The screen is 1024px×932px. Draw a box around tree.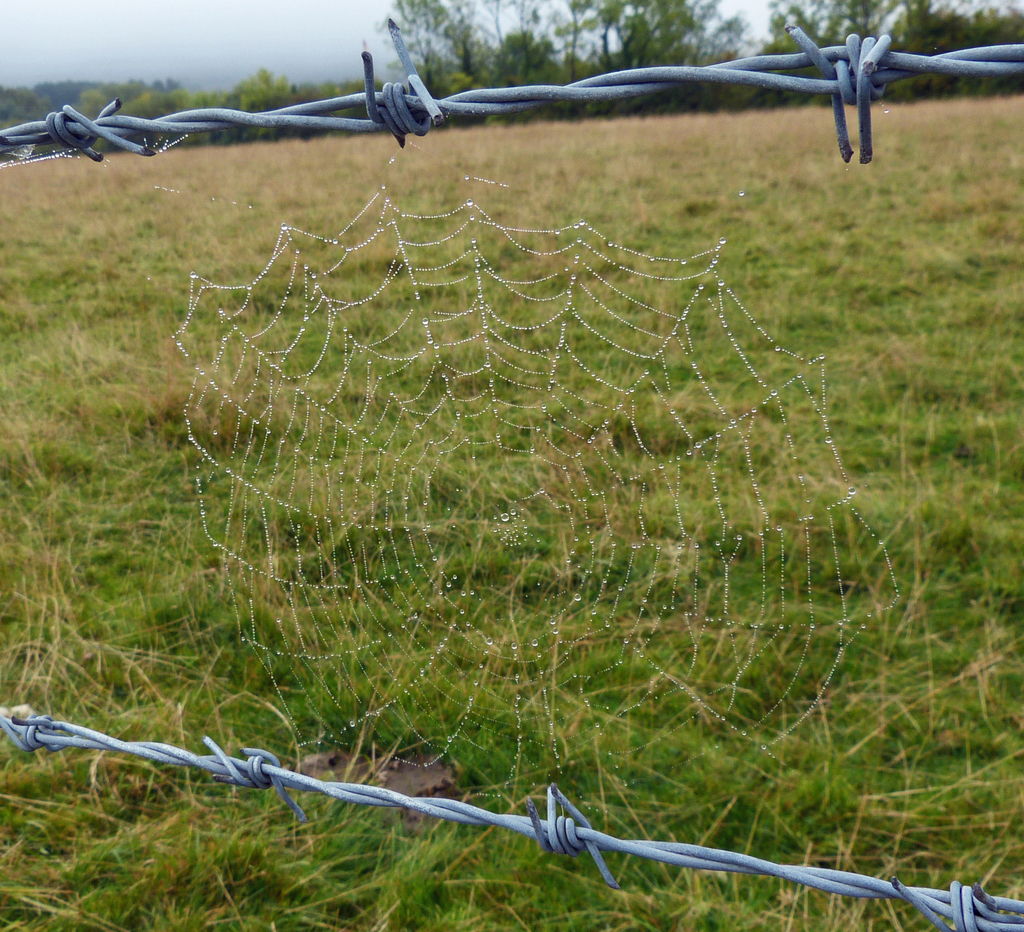
left=481, top=0, right=582, bottom=72.
